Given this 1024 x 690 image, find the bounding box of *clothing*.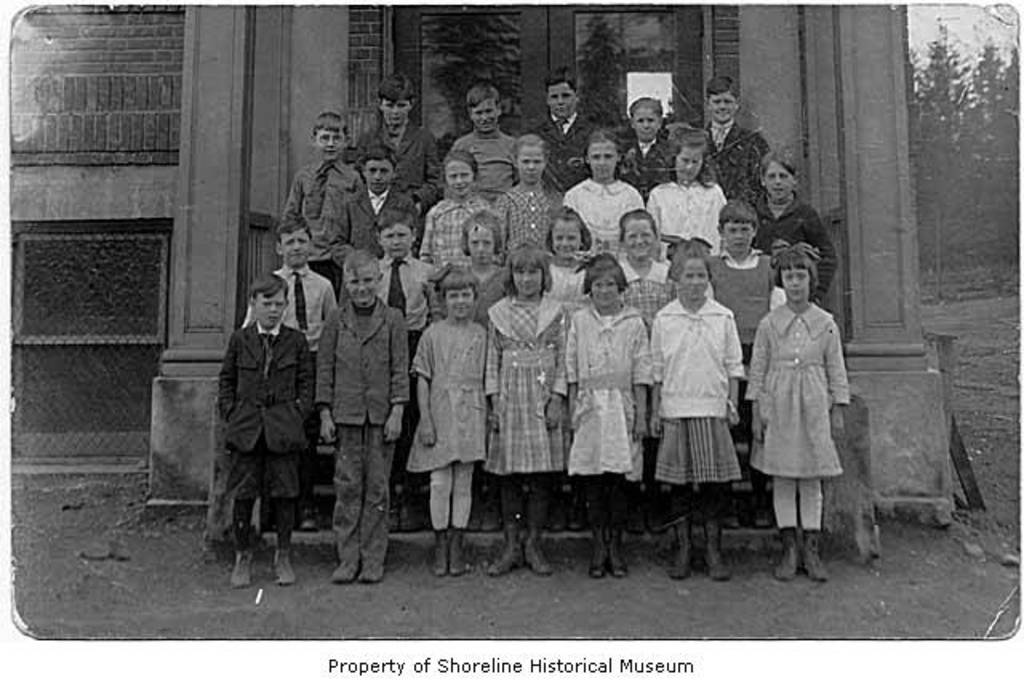
[x1=757, y1=192, x2=838, y2=309].
